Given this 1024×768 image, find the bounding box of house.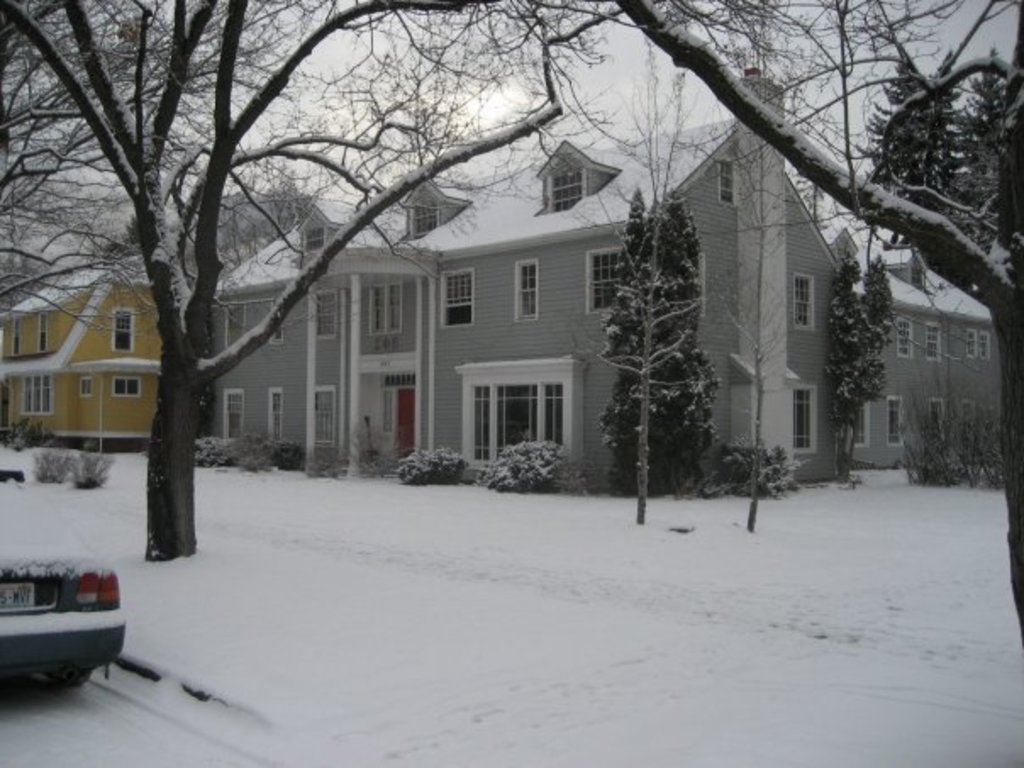
select_region(0, 251, 175, 446).
